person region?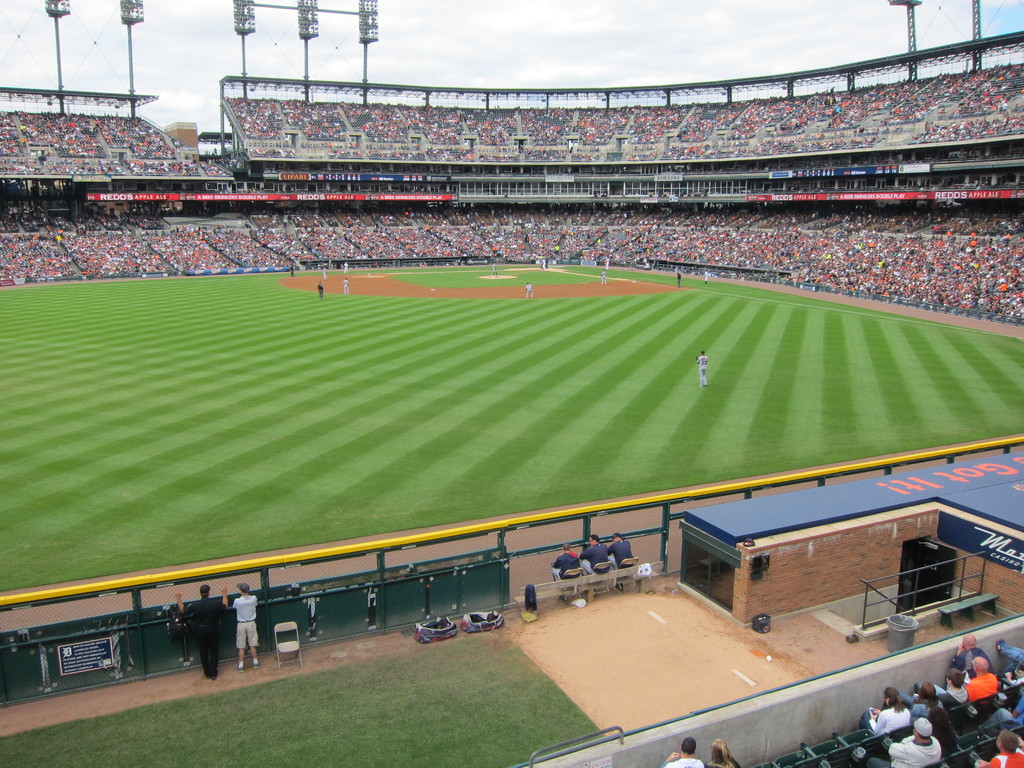
l=871, t=719, r=943, b=767
